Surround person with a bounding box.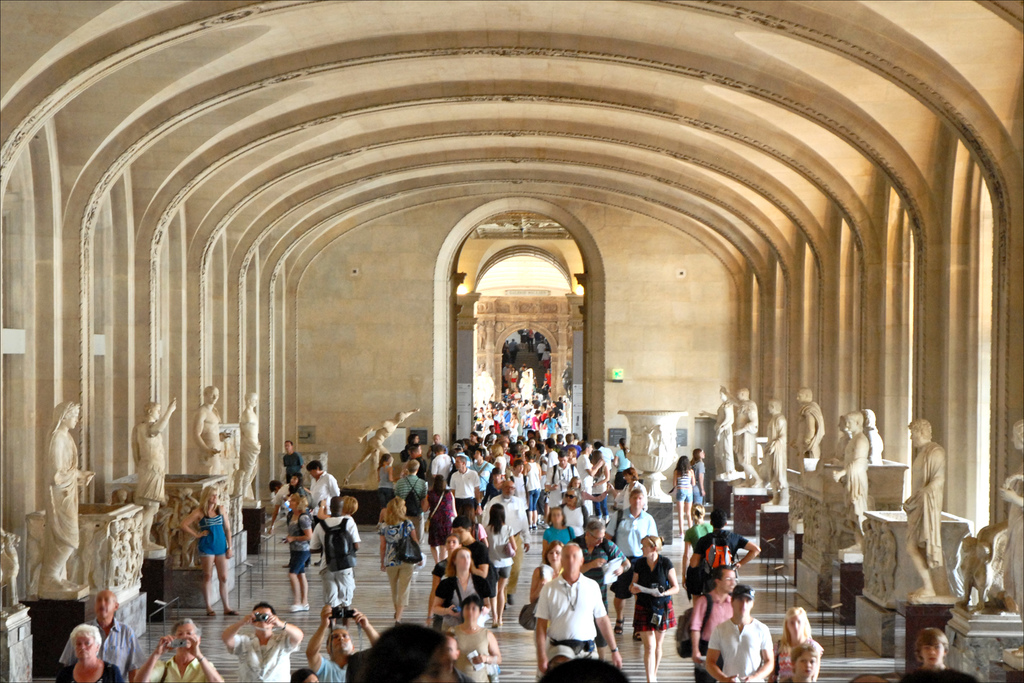
268 481 282 497.
